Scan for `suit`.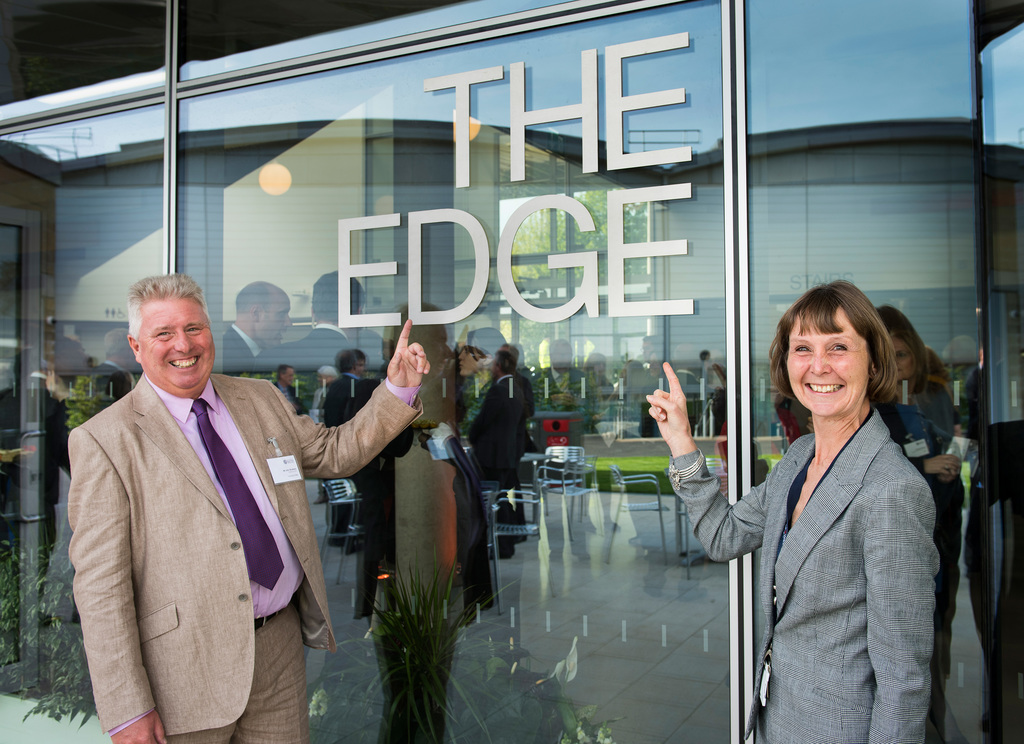
Scan result: (664,401,939,743).
